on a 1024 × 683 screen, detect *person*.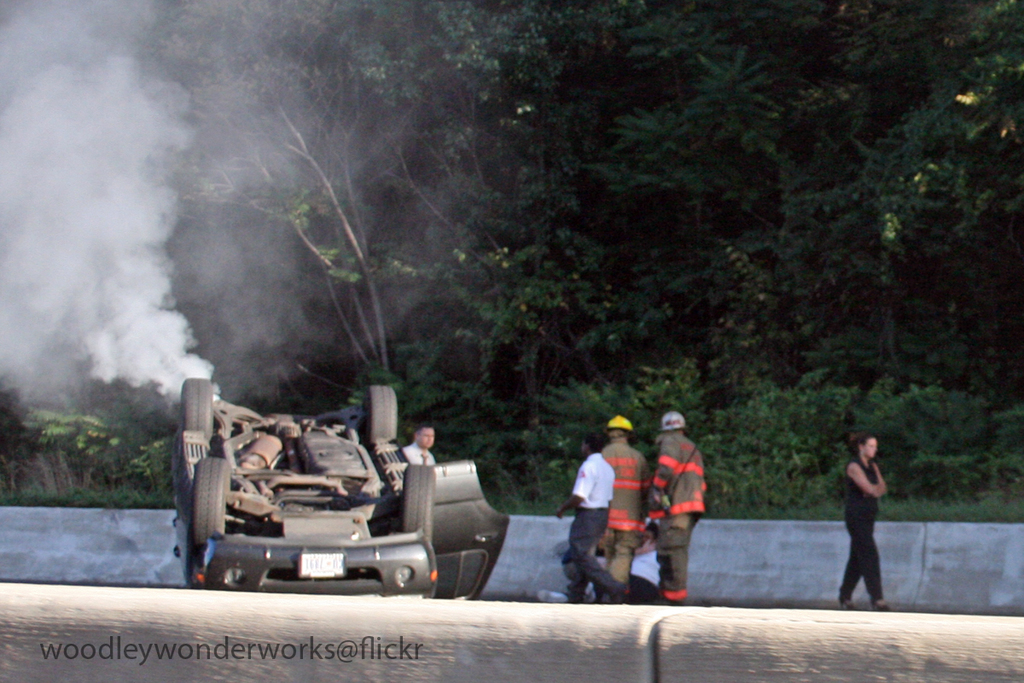
{"x1": 599, "y1": 415, "x2": 652, "y2": 598}.
